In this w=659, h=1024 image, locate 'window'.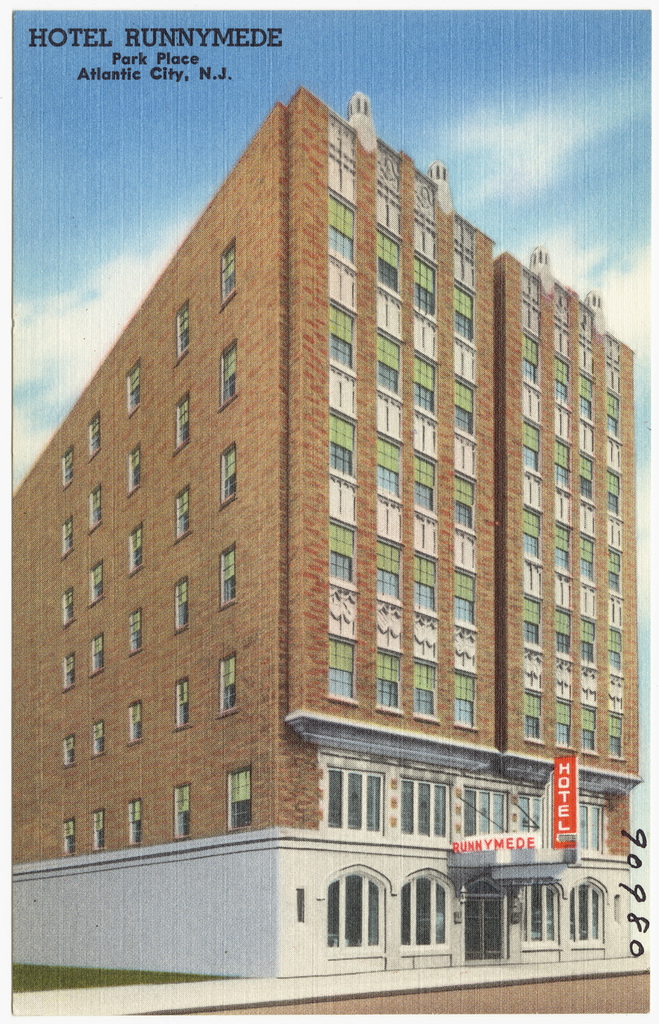
Bounding box: [91, 809, 105, 849].
